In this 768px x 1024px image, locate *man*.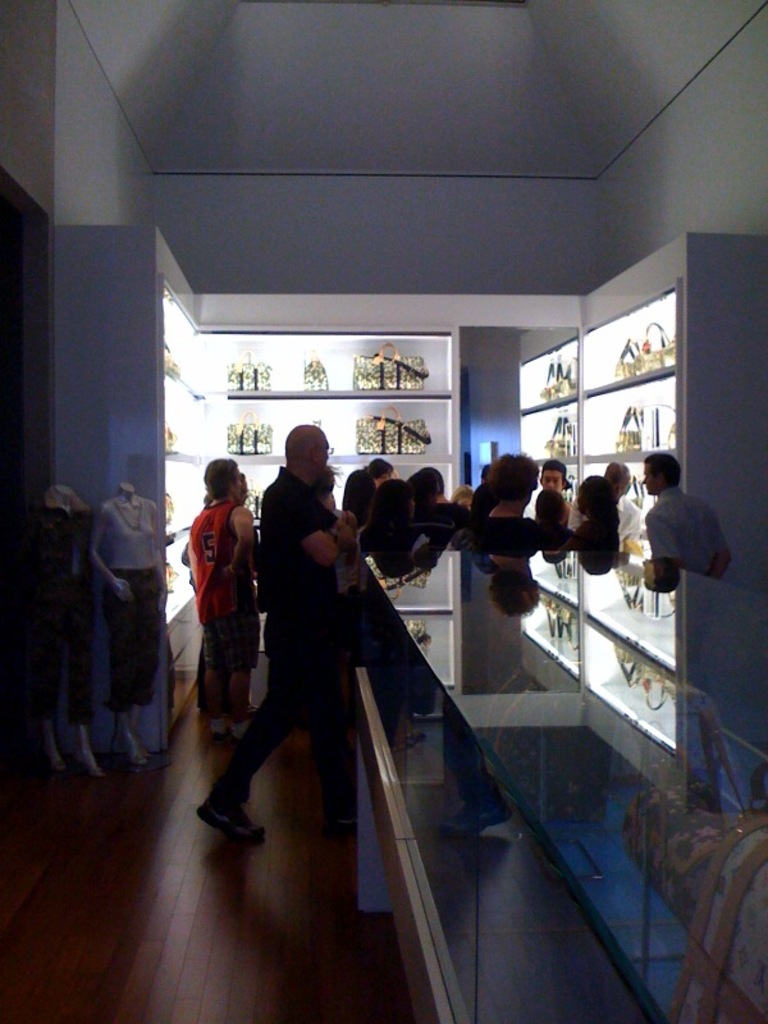
Bounding box: 602, 457, 637, 544.
